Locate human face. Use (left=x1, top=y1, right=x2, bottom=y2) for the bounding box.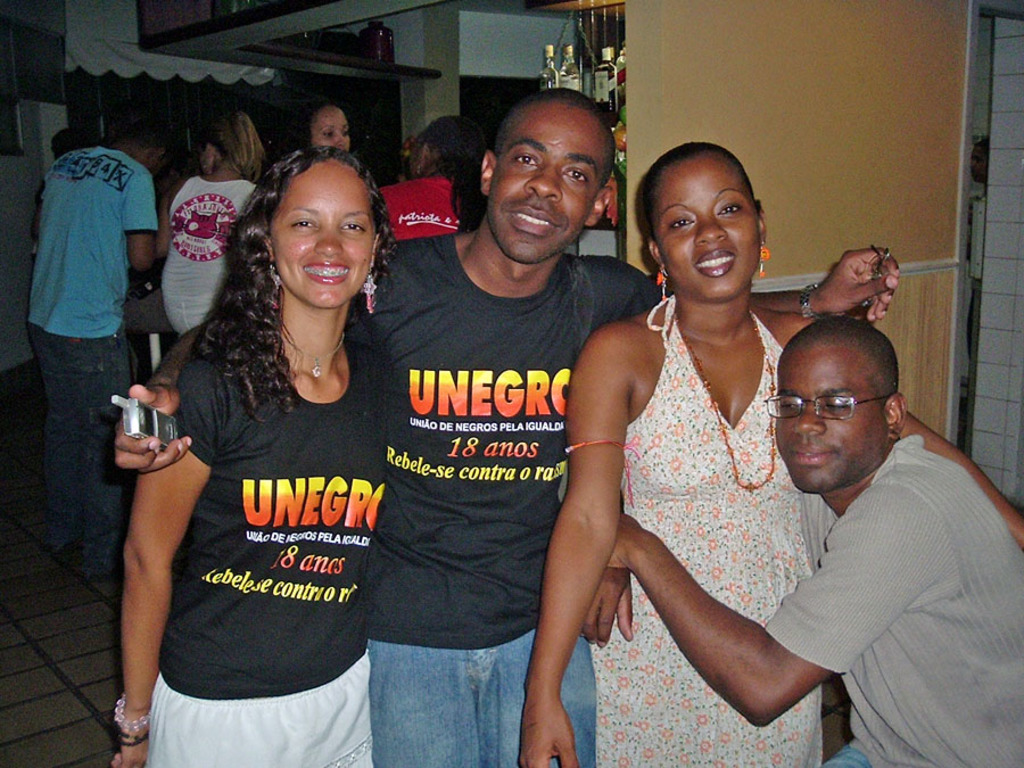
(left=766, top=352, right=883, bottom=499).
